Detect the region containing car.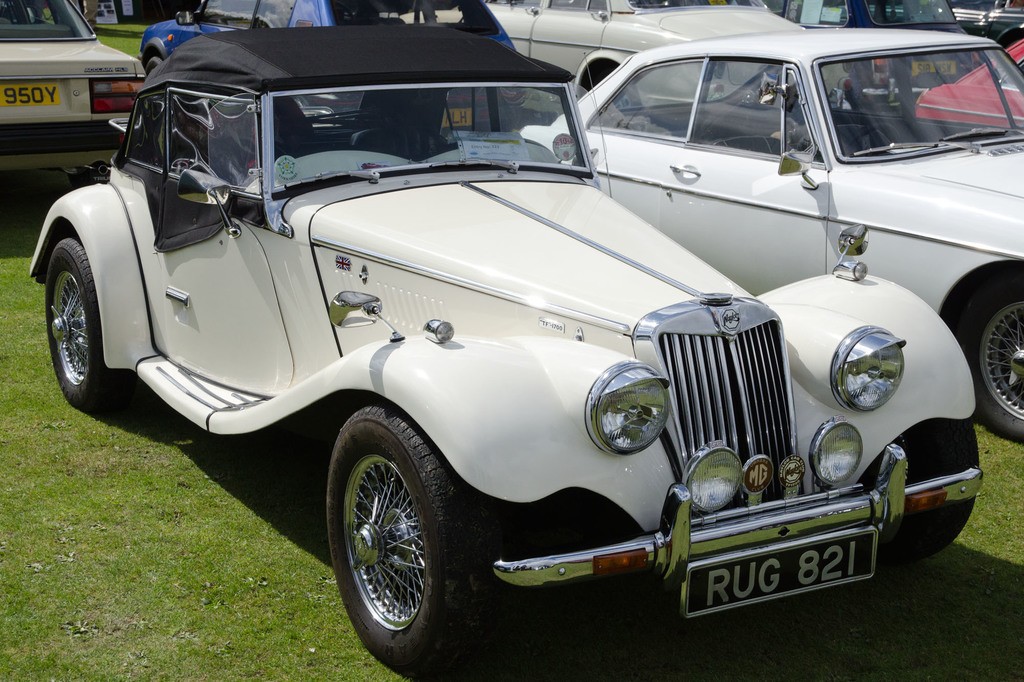
<box>136,0,516,68</box>.
